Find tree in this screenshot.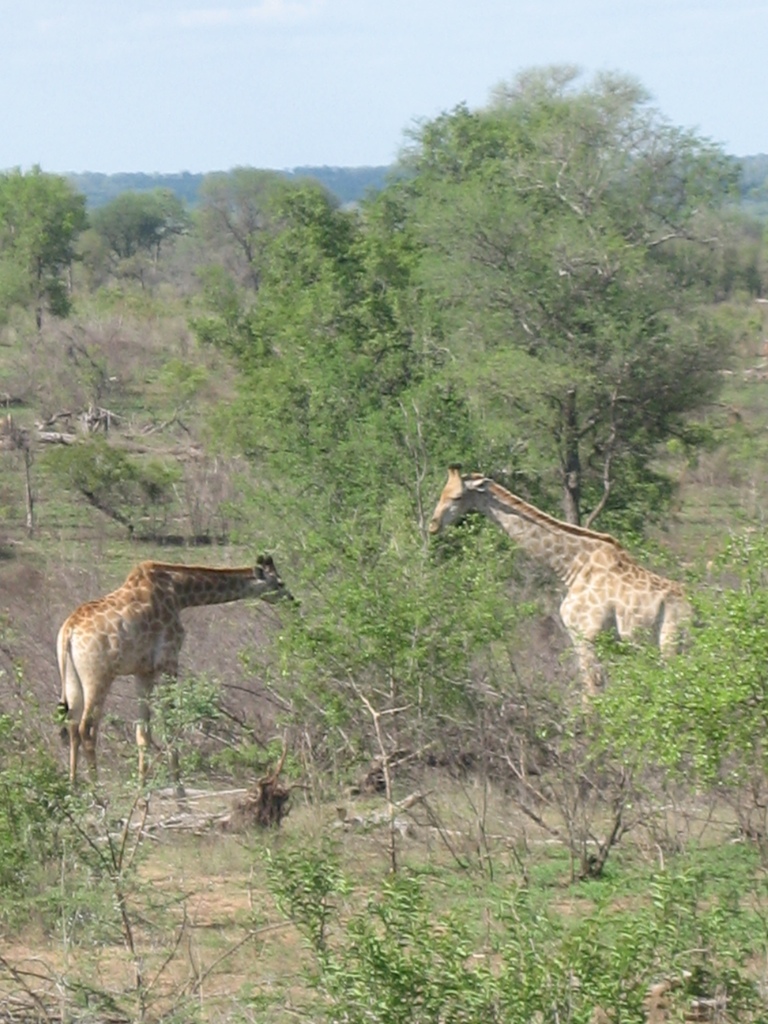
The bounding box for tree is x1=0, y1=167, x2=93, y2=333.
